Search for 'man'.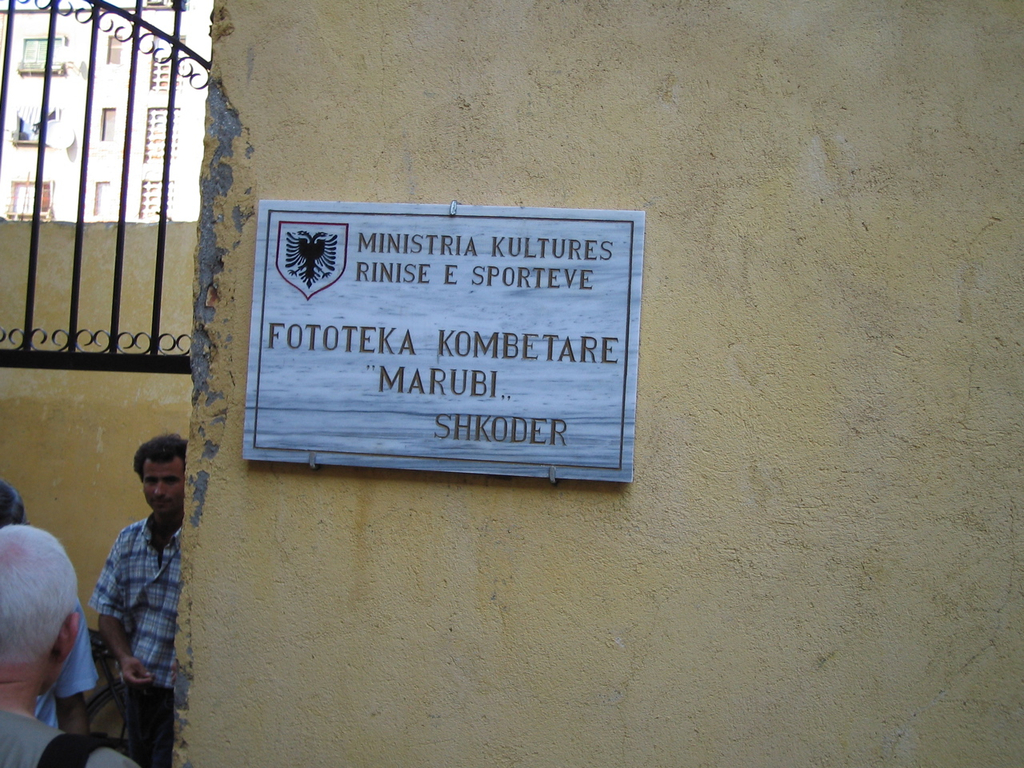
Found at bbox=[70, 430, 192, 746].
